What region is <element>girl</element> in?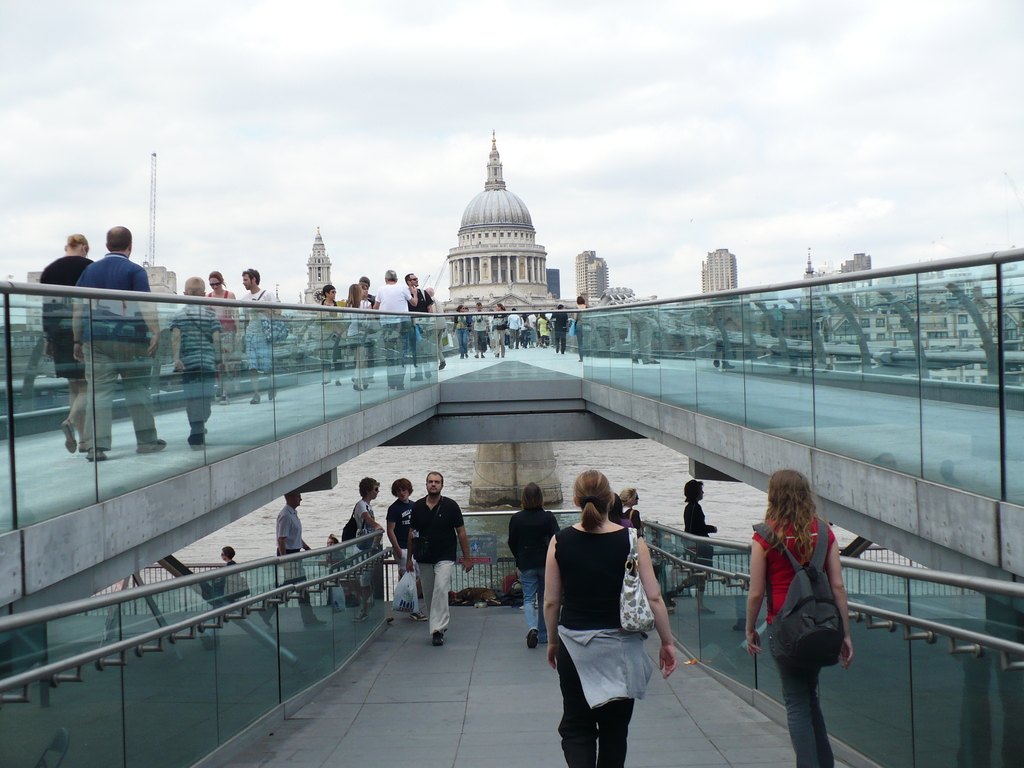
(x1=338, y1=280, x2=379, y2=393).
